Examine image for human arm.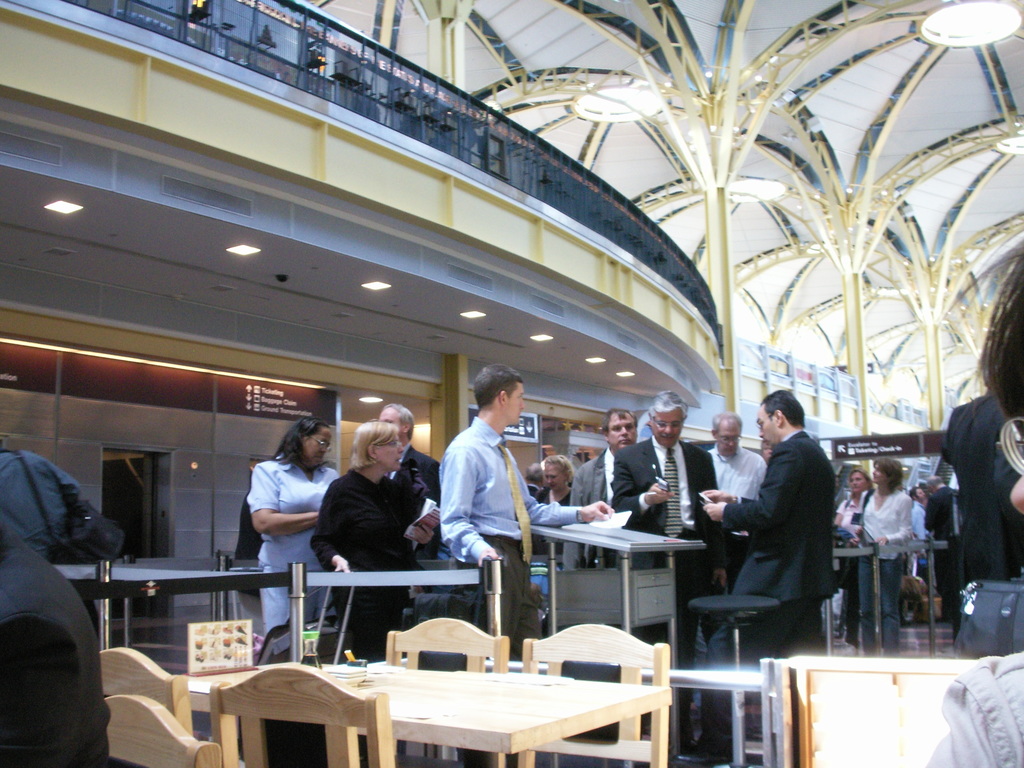
Examination result: [x1=438, y1=449, x2=499, y2=566].
